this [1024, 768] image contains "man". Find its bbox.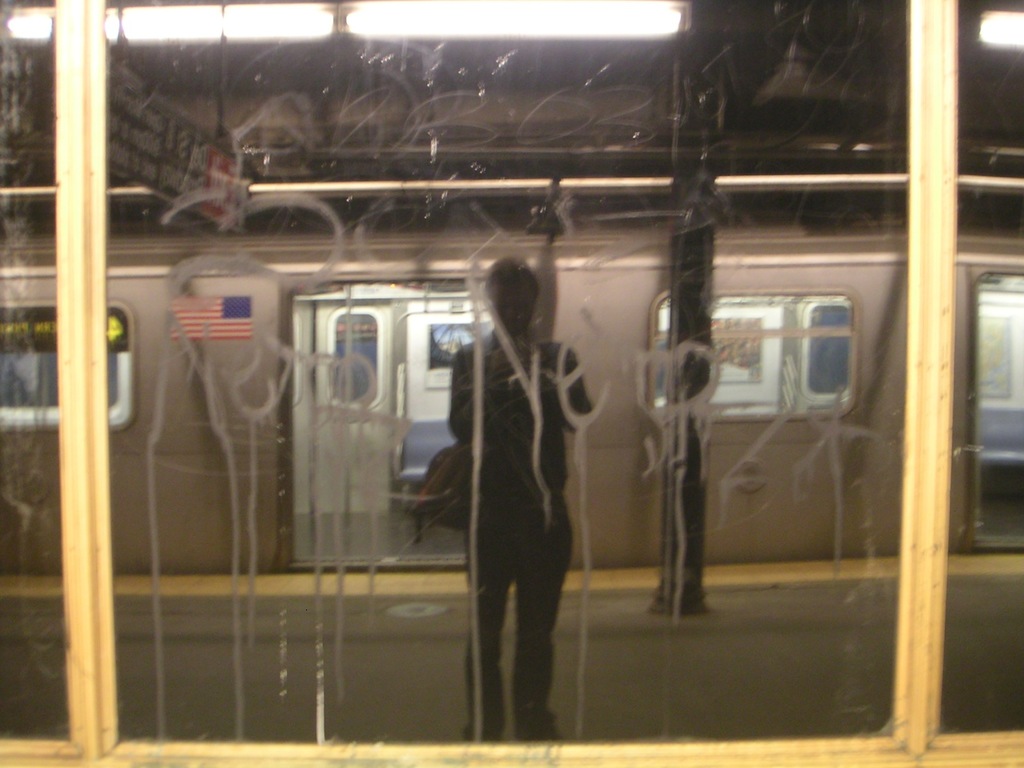
(x1=422, y1=244, x2=593, y2=721).
